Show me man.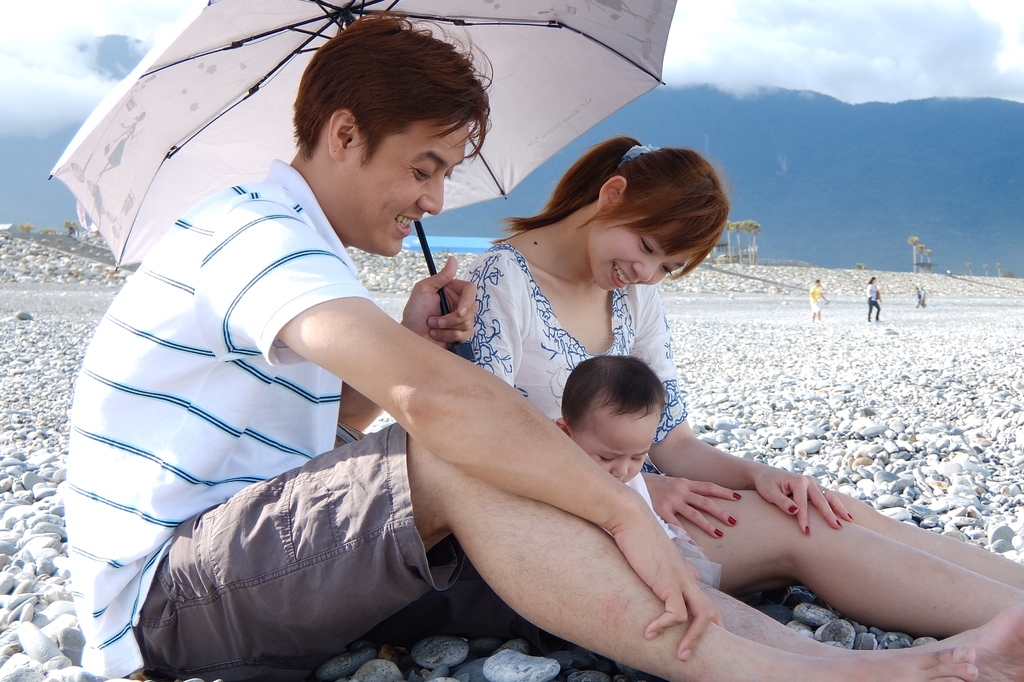
man is here: [58,7,1023,681].
